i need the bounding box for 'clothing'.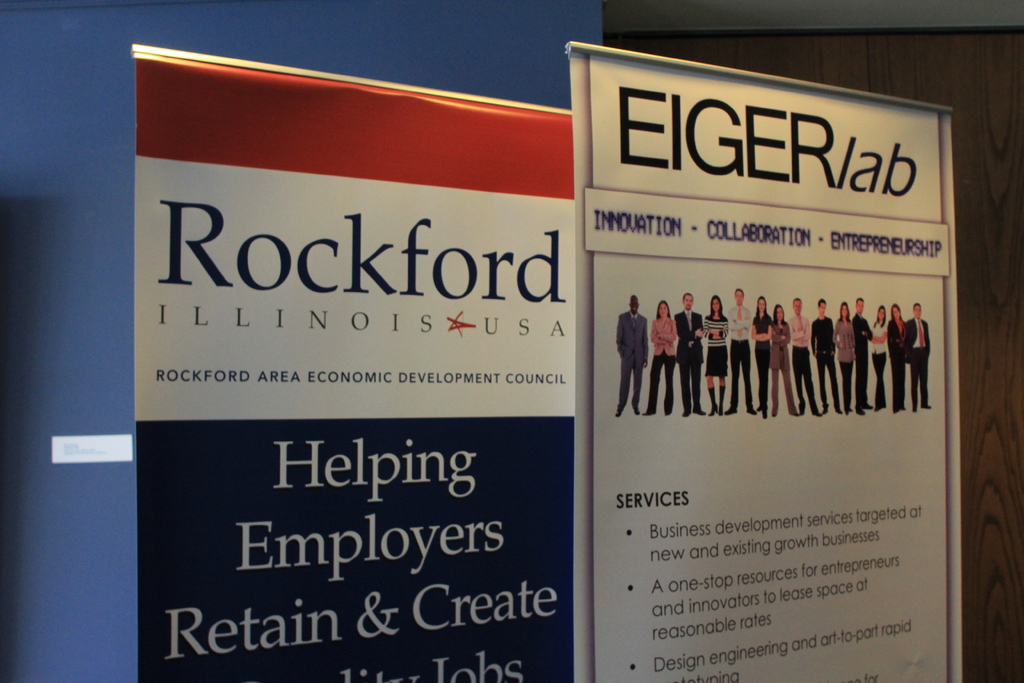
Here it is: locate(724, 343, 757, 404).
